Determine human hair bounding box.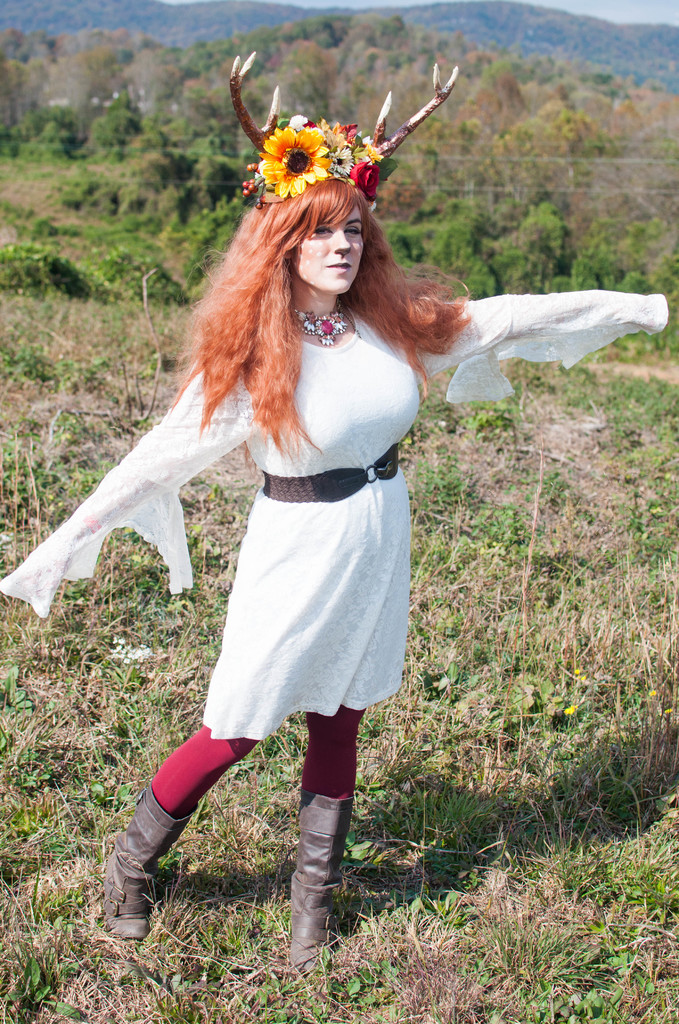
Determined: rect(157, 154, 450, 442).
